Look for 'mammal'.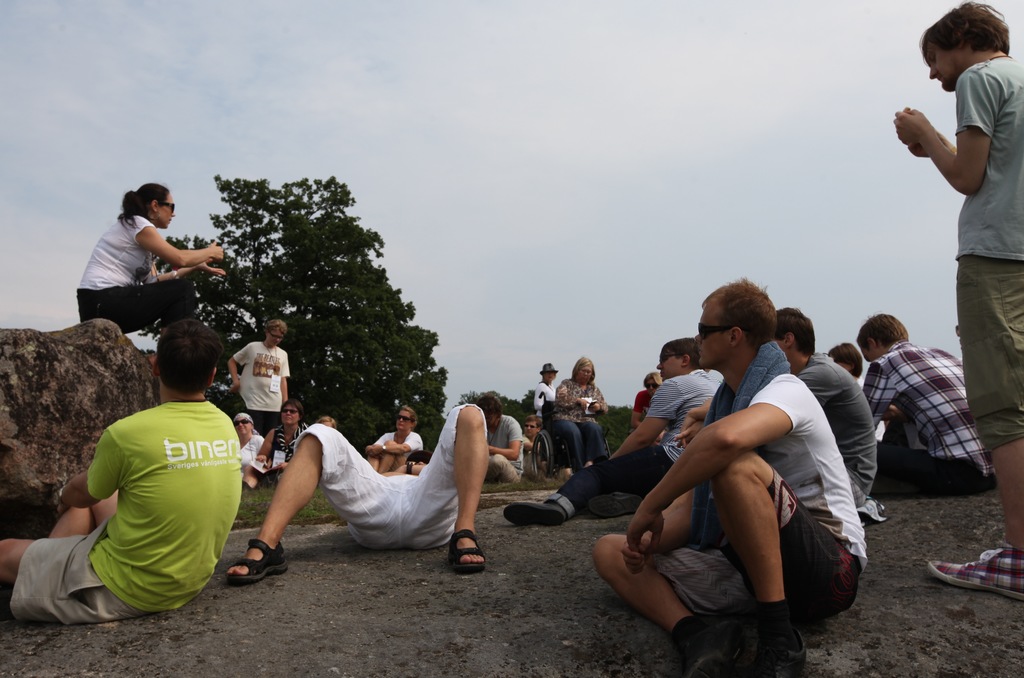
Found: Rect(232, 413, 266, 468).
